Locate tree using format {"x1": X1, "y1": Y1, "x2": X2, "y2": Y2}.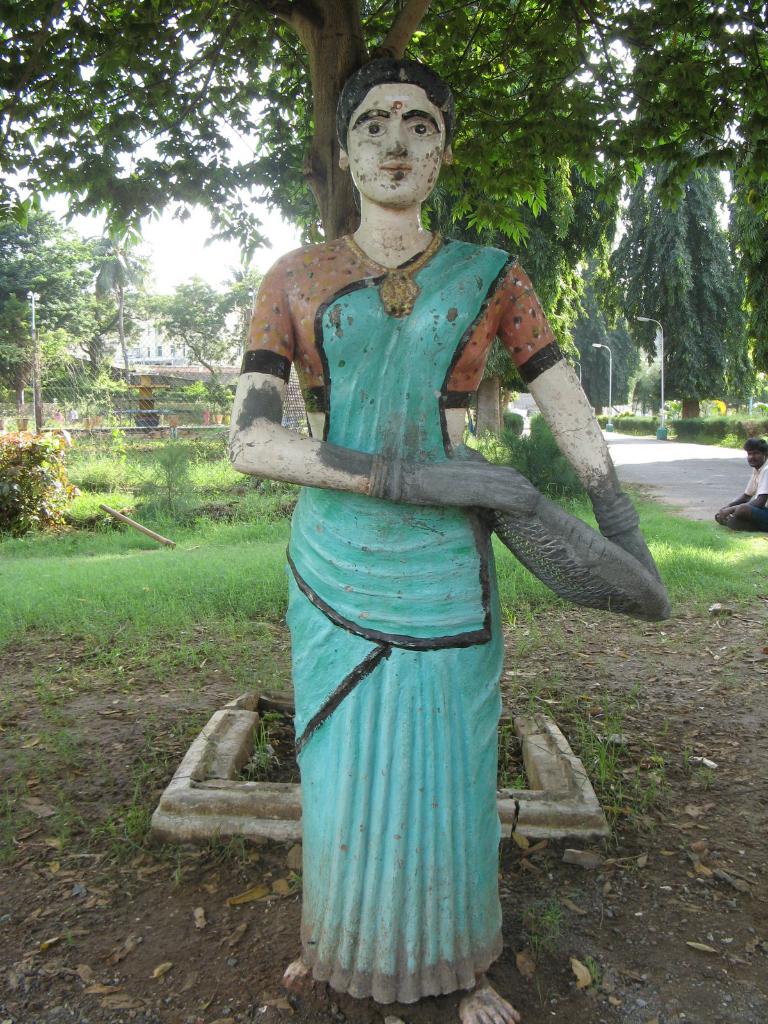
{"x1": 0, "y1": 202, "x2": 128, "y2": 424}.
